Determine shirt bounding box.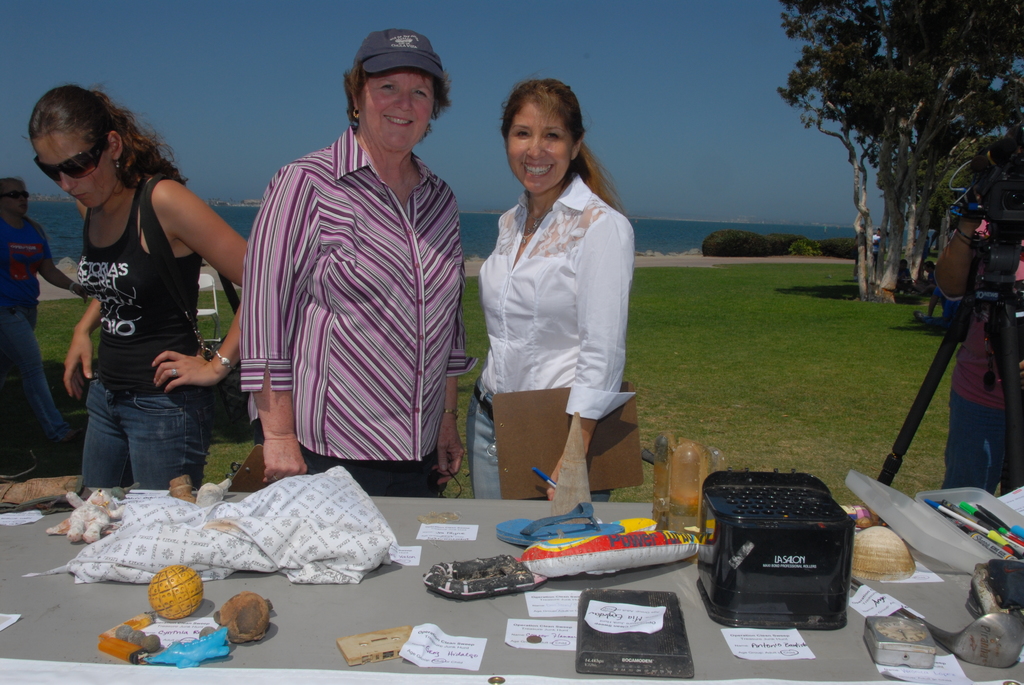
Determined: <bbox>468, 155, 638, 415</bbox>.
